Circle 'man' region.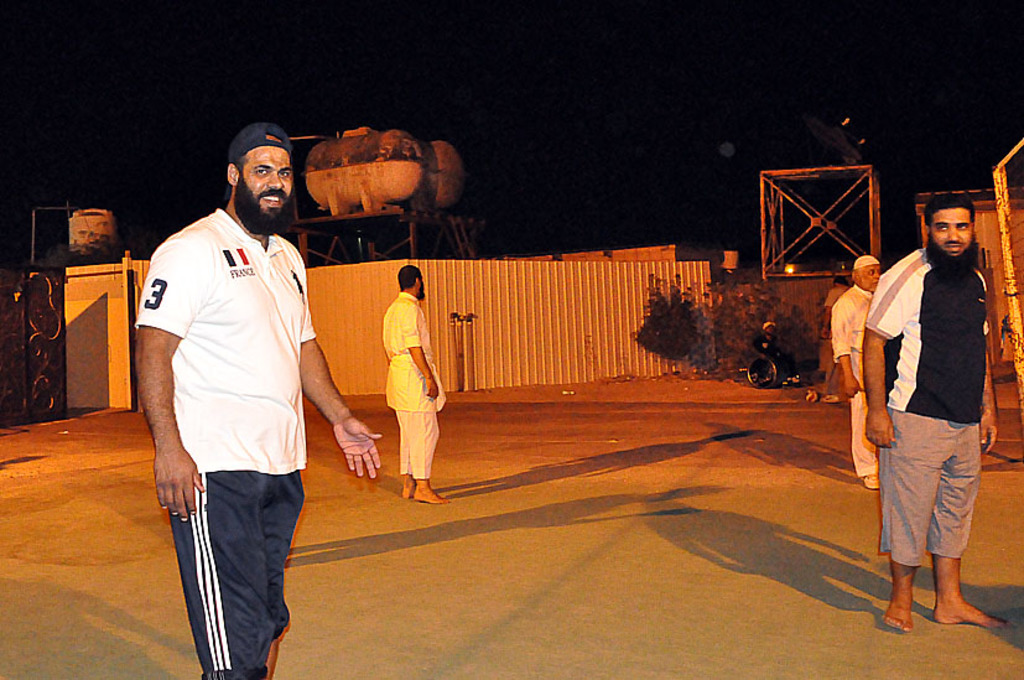
Region: [132, 121, 379, 679].
